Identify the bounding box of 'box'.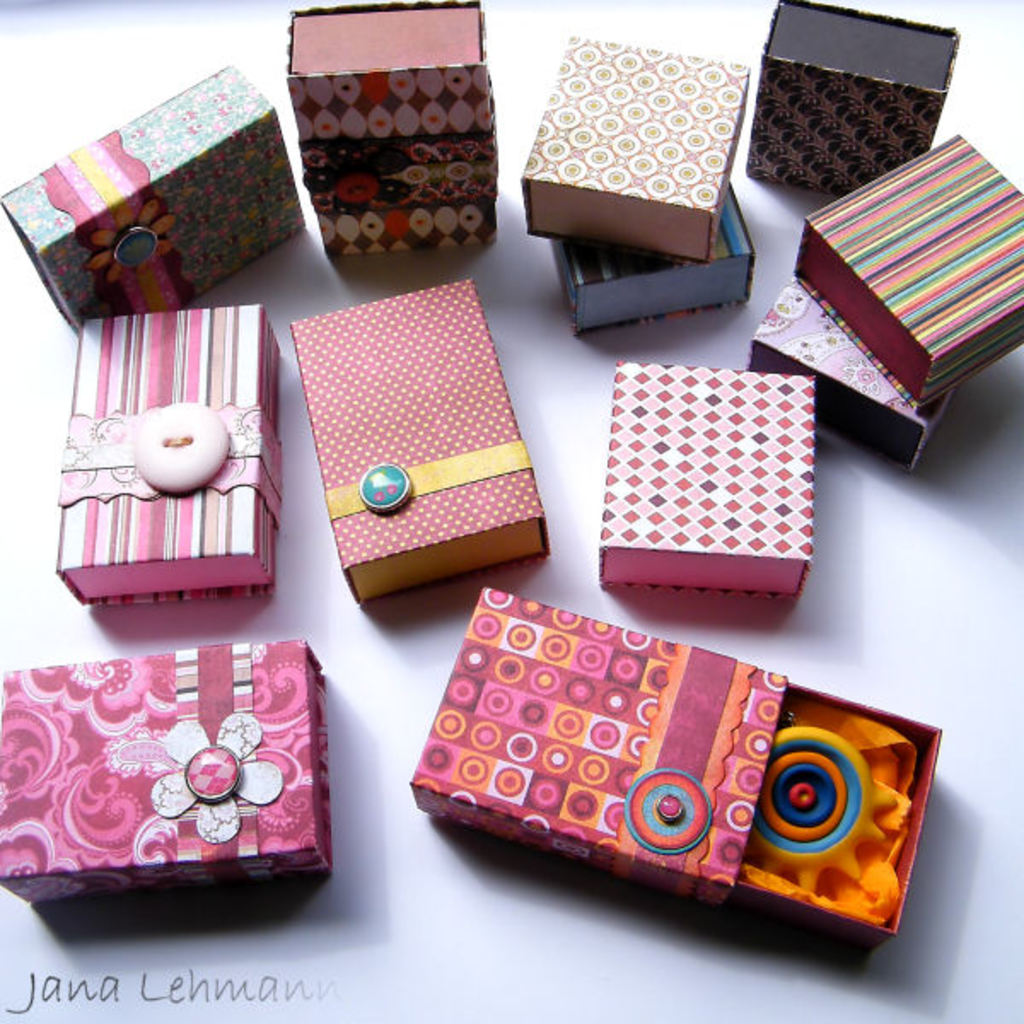
<region>79, 300, 287, 599</region>.
